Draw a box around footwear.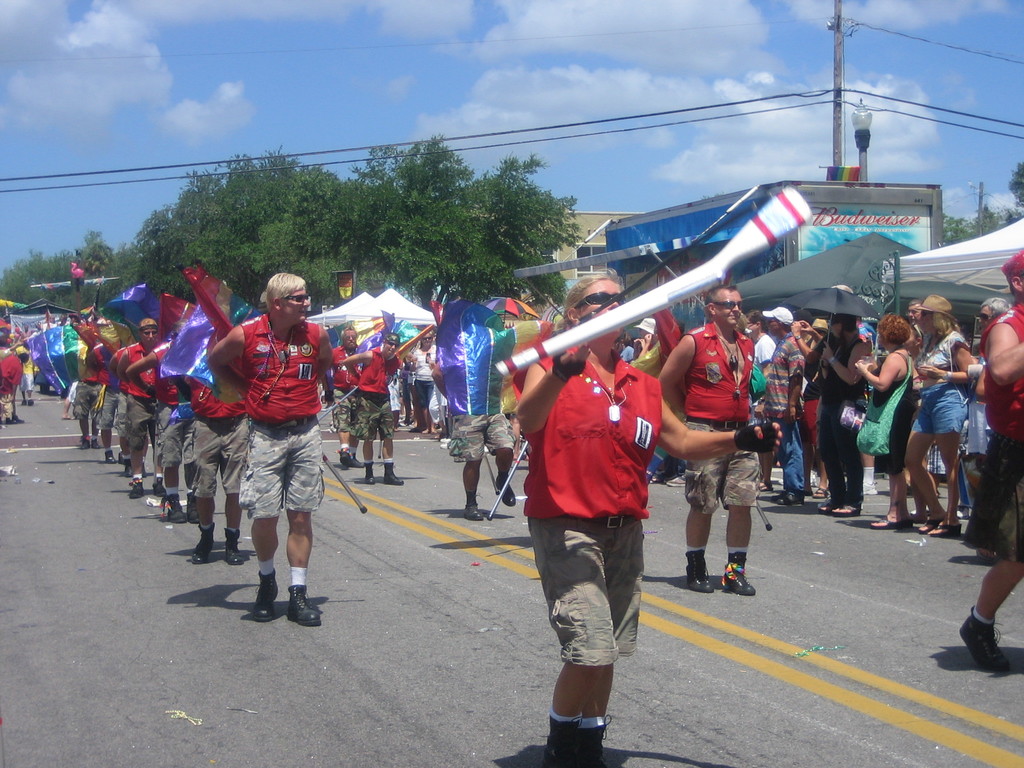
box=[81, 436, 90, 447].
